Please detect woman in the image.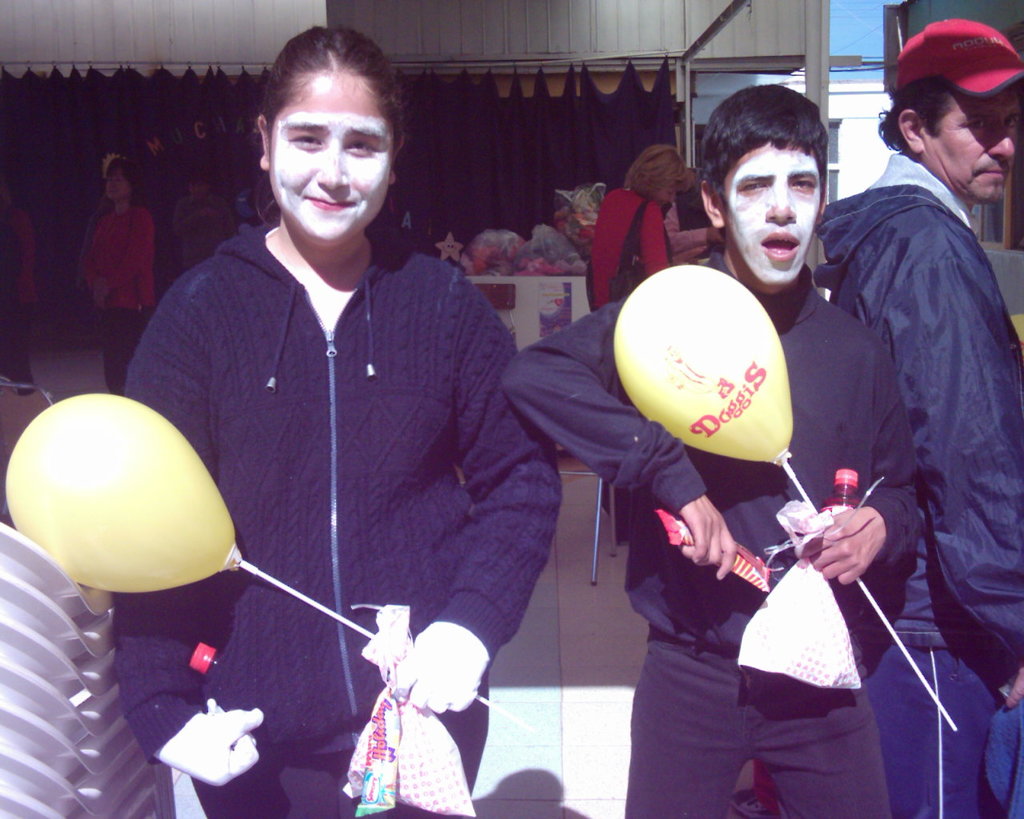
bbox=[581, 145, 685, 313].
